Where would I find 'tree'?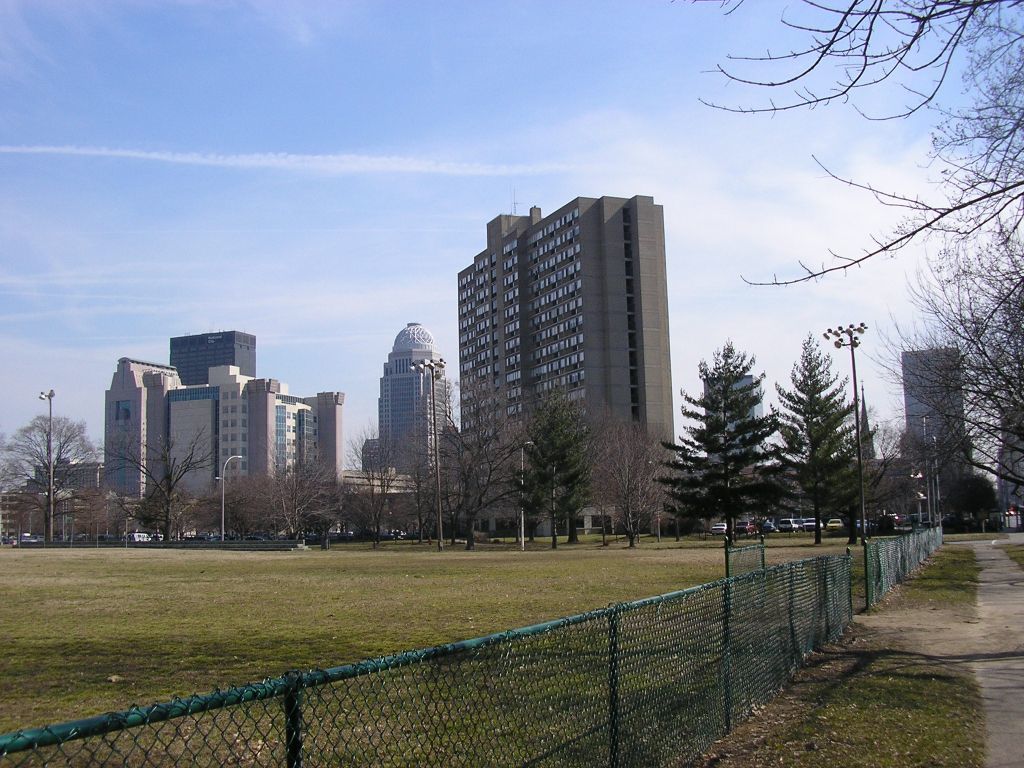
At (395, 403, 464, 525).
